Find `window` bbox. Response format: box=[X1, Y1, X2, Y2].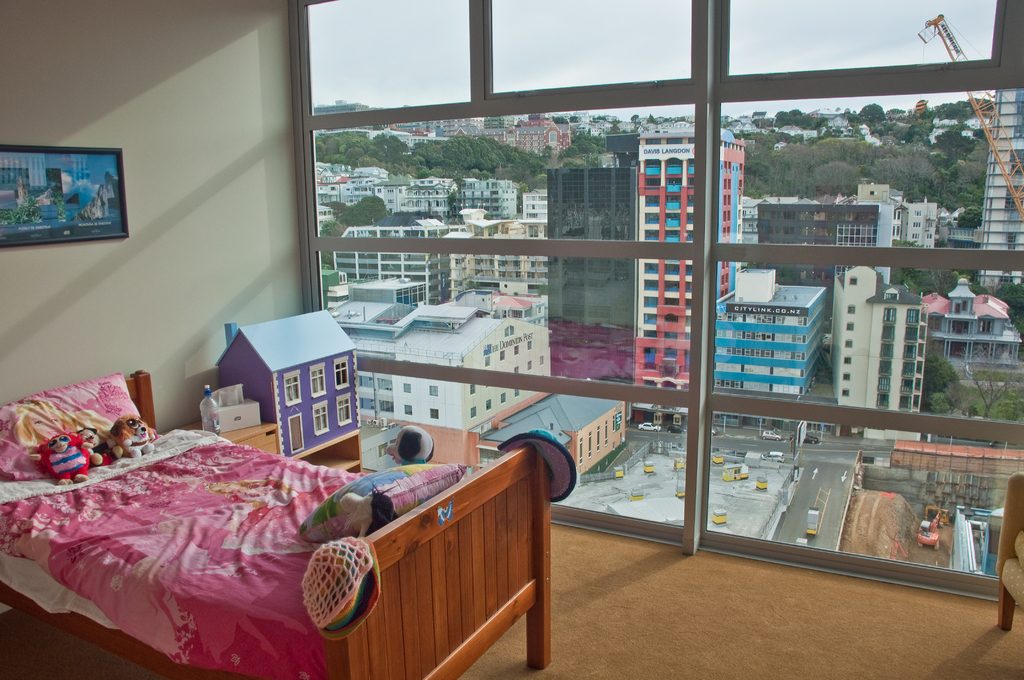
box=[468, 407, 479, 417].
